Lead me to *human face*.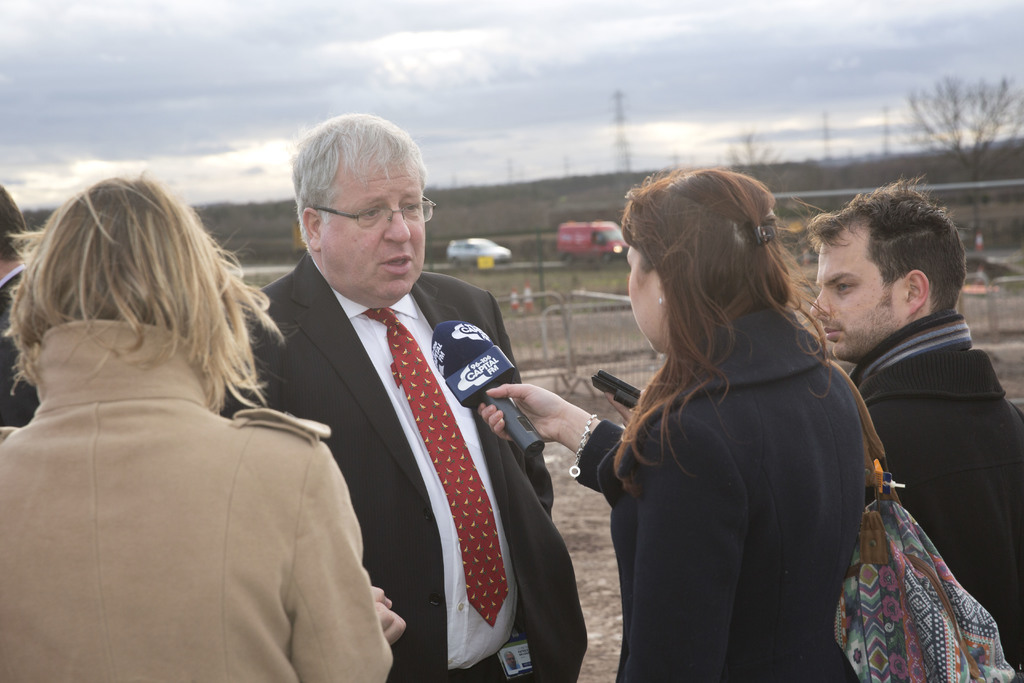
Lead to select_region(627, 236, 660, 353).
